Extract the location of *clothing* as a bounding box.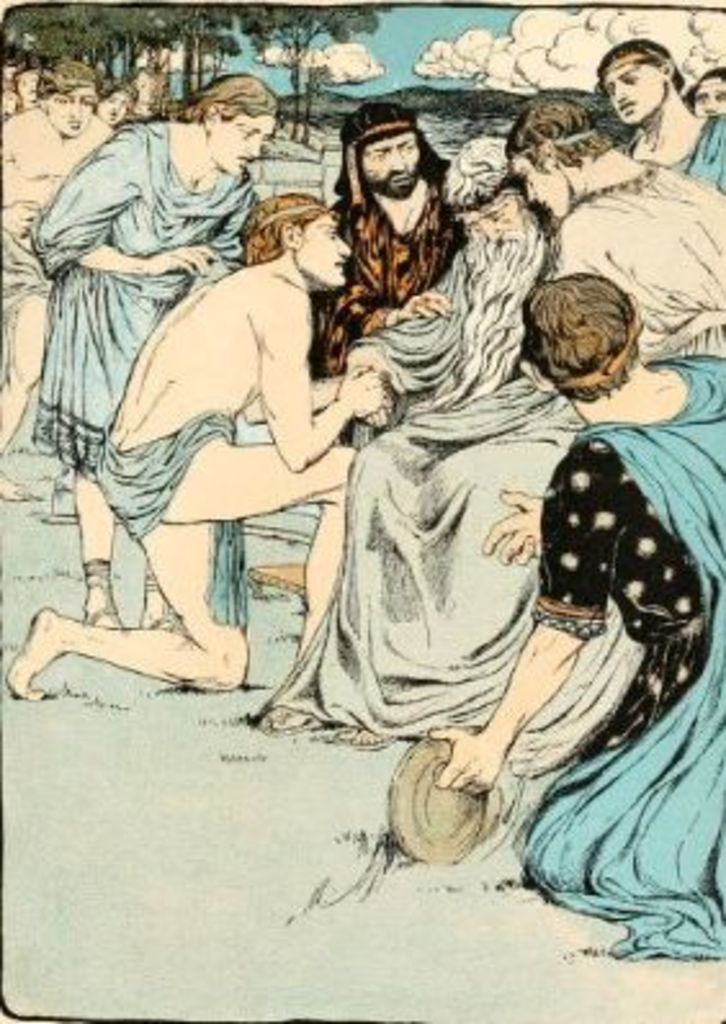
box=[335, 147, 474, 376].
